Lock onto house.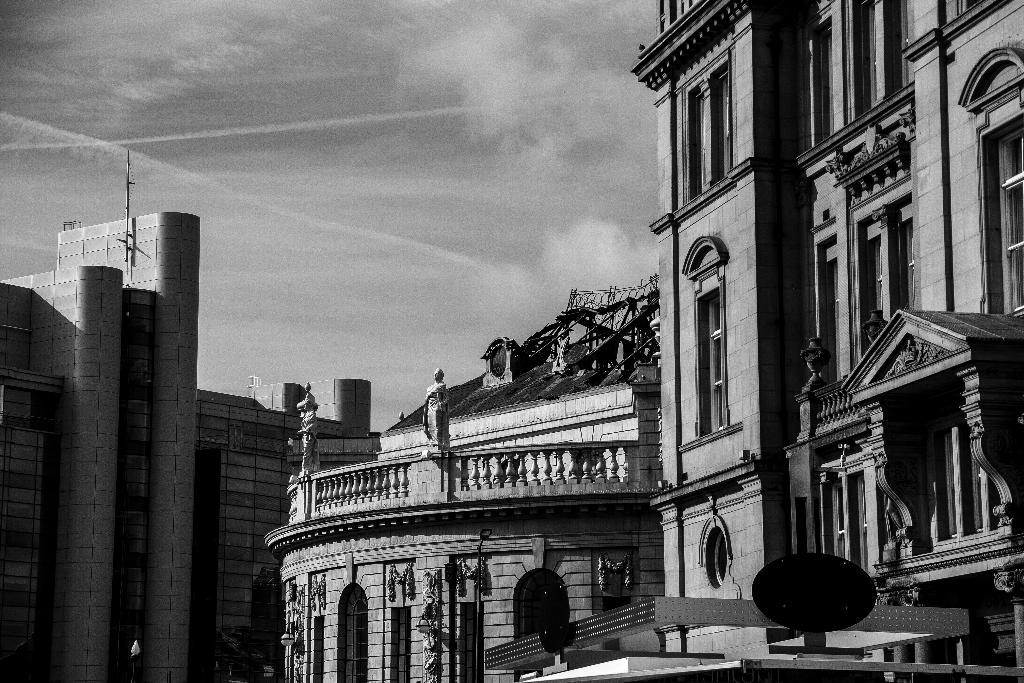
Locked: <box>266,361,664,682</box>.
